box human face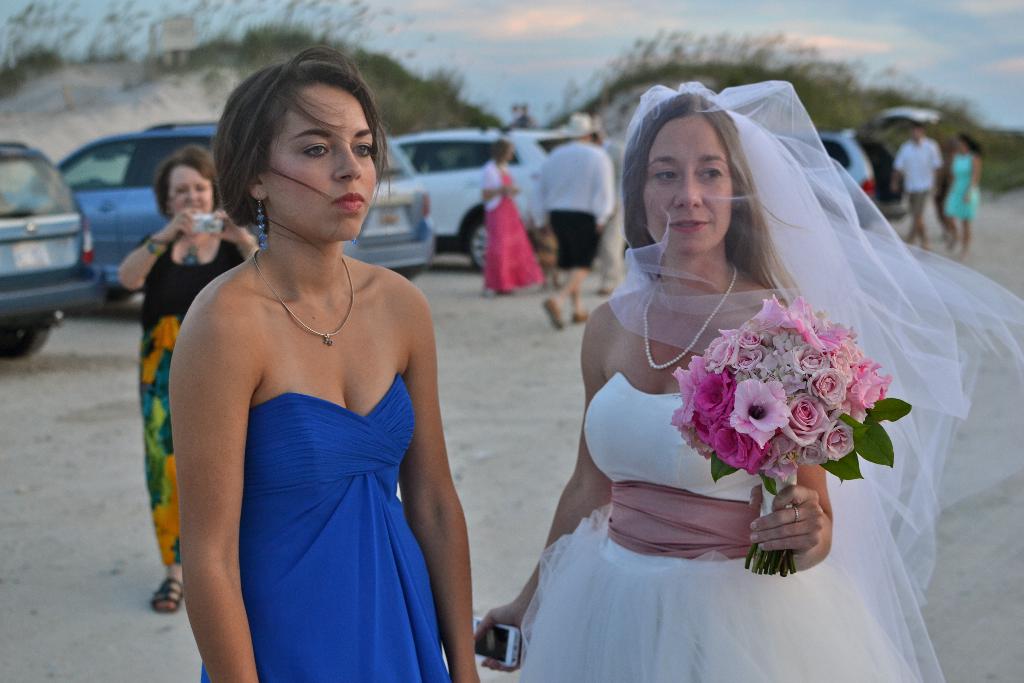
locate(173, 165, 212, 214)
